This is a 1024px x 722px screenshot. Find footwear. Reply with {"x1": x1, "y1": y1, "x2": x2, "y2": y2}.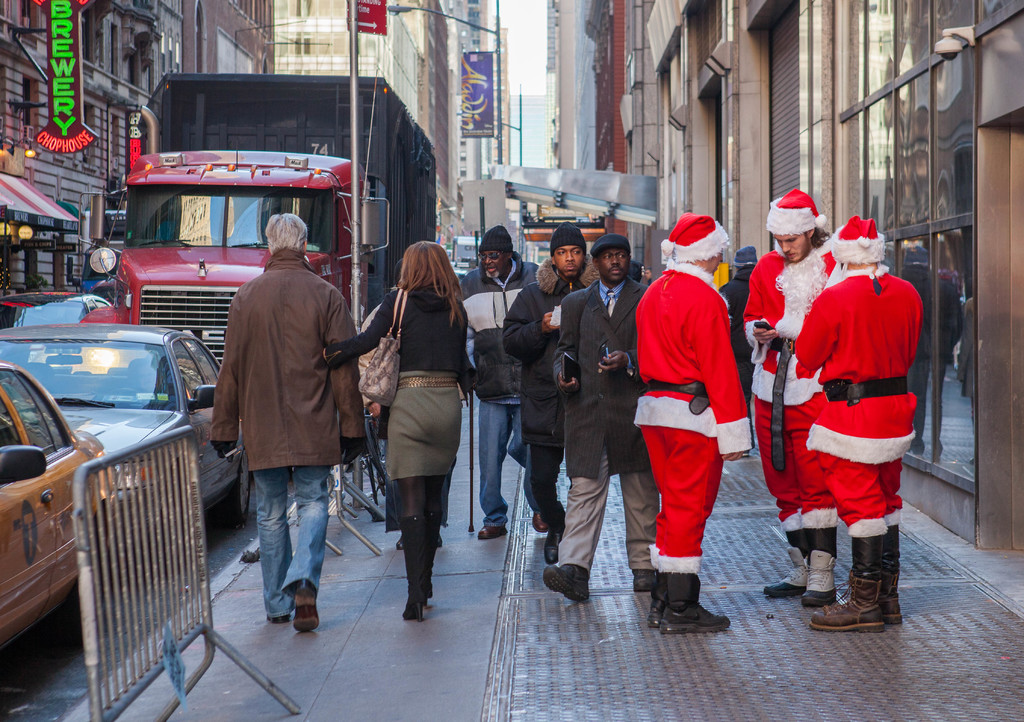
{"x1": 646, "y1": 600, "x2": 663, "y2": 630}.
